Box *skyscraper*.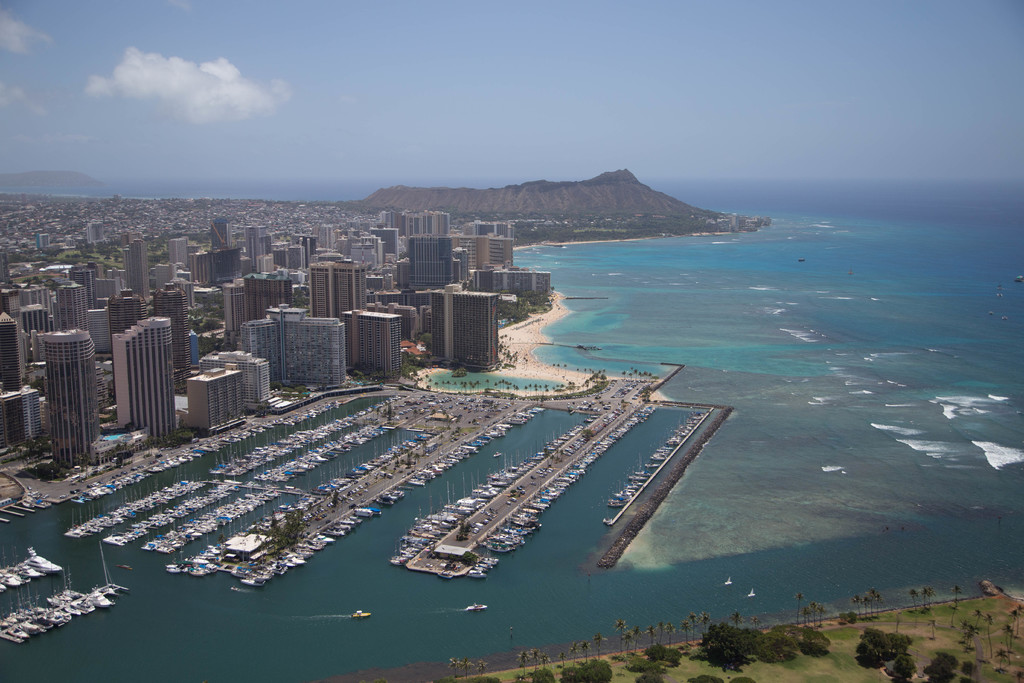
{"left": 187, "top": 369, "right": 246, "bottom": 429}.
